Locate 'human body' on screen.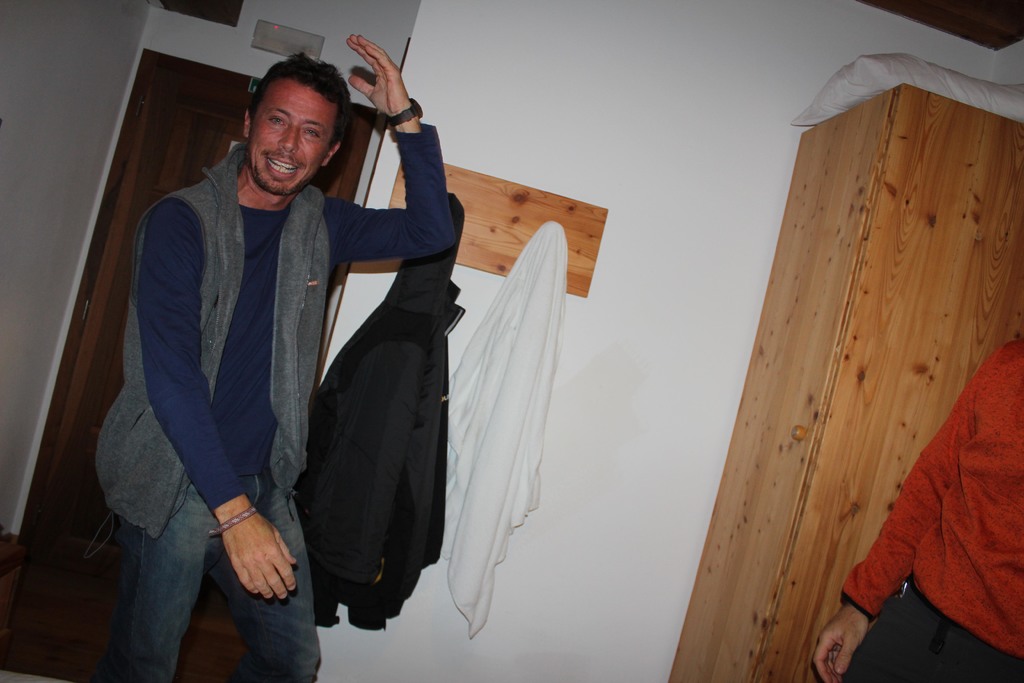
On screen at crop(77, 91, 504, 650).
